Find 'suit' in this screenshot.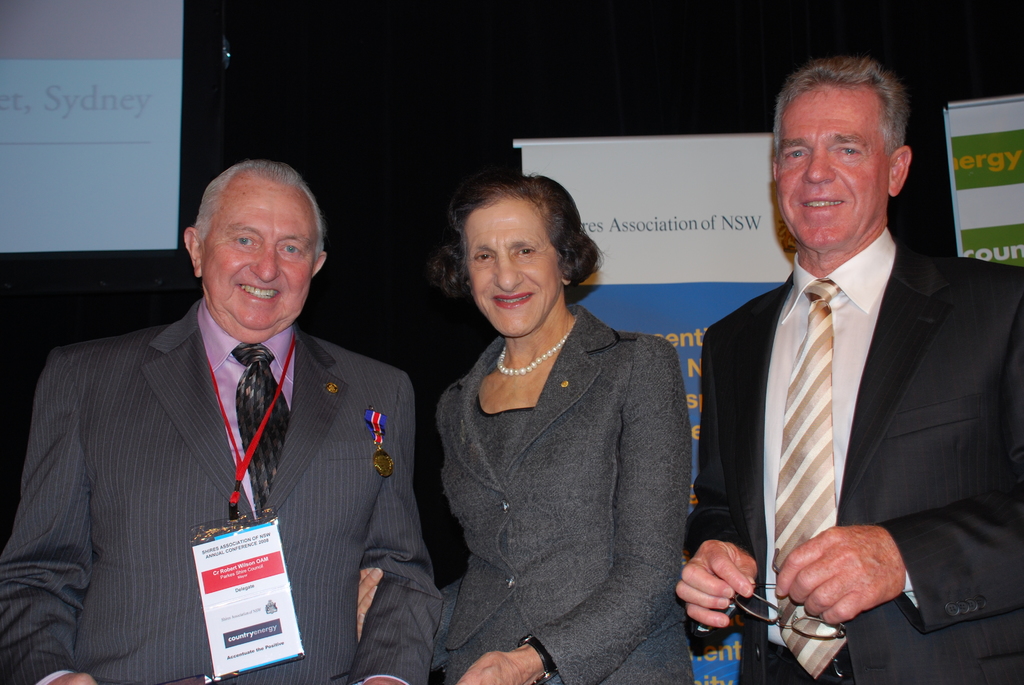
The bounding box for 'suit' is pyautogui.locateOnScreen(28, 207, 442, 667).
